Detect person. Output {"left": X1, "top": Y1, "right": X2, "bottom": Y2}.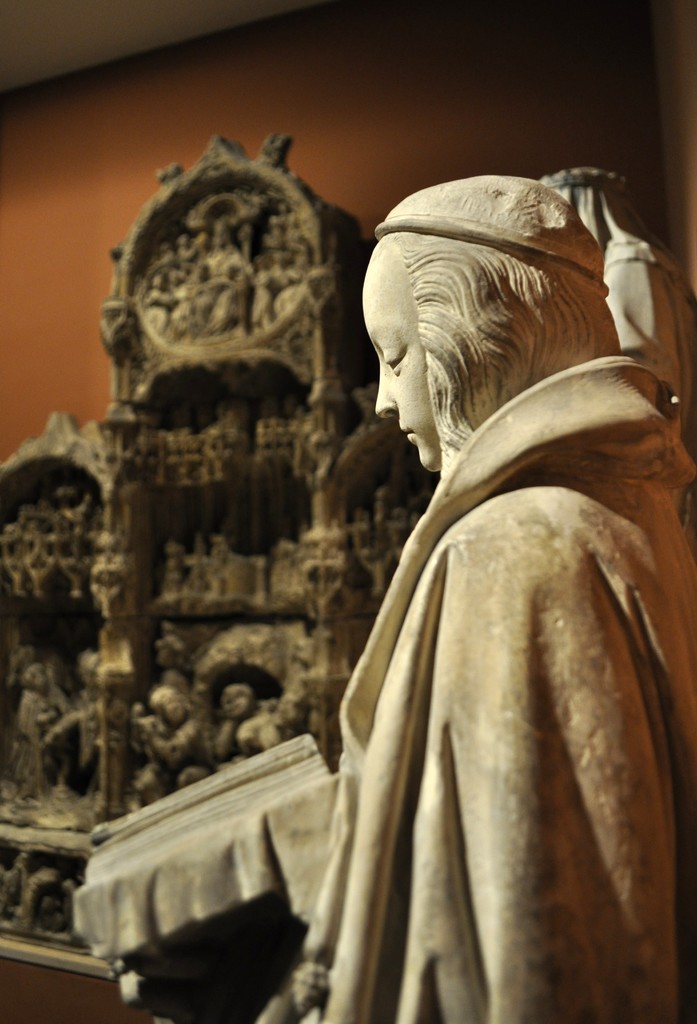
{"left": 302, "top": 173, "right": 696, "bottom": 1023}.
